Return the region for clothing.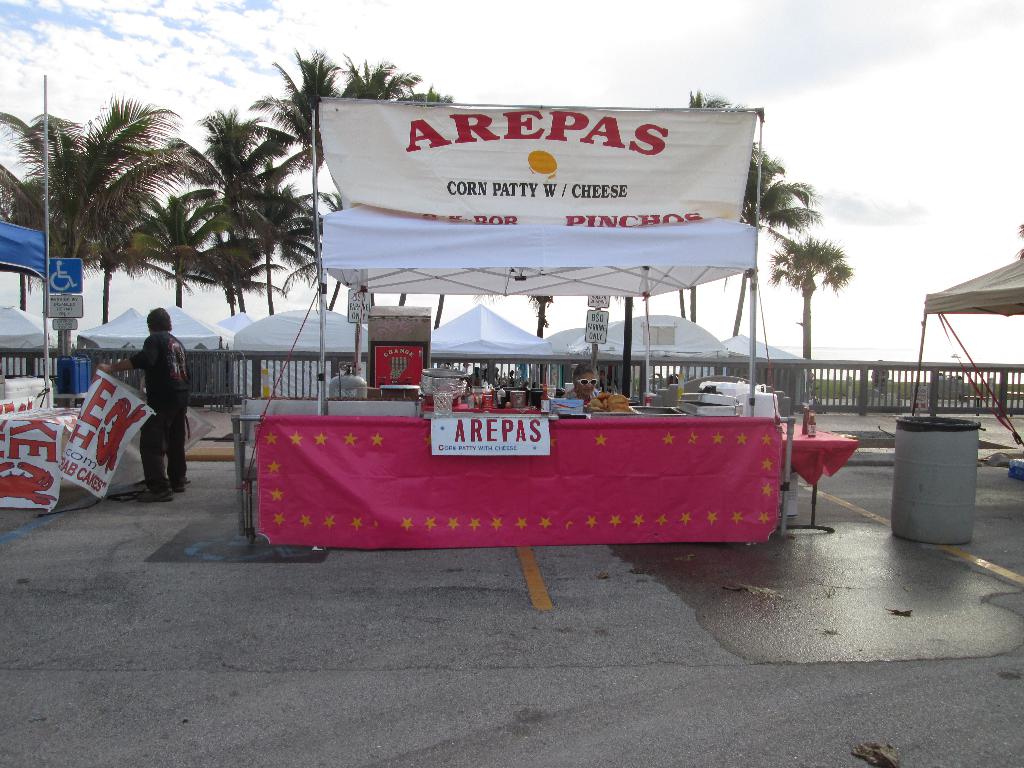
{"left": 120, "top": 324, "right": 202, "bottom": 492}.
